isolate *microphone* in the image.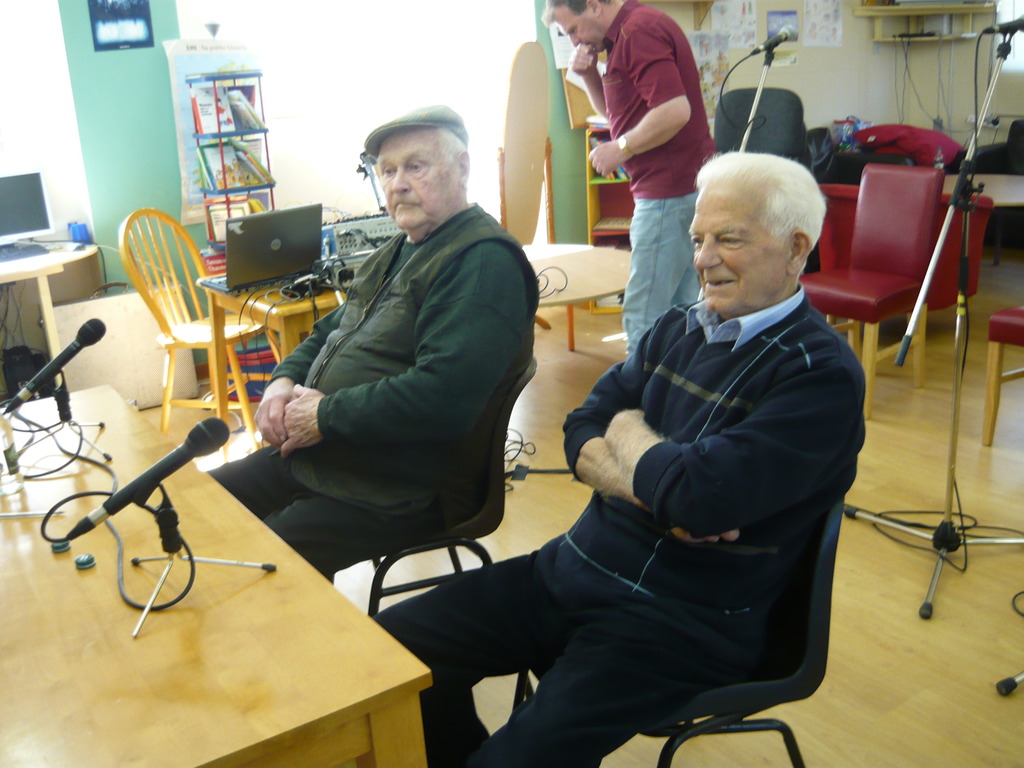
Isolated region: (left=749, top=24, right=796, bottom=53).
